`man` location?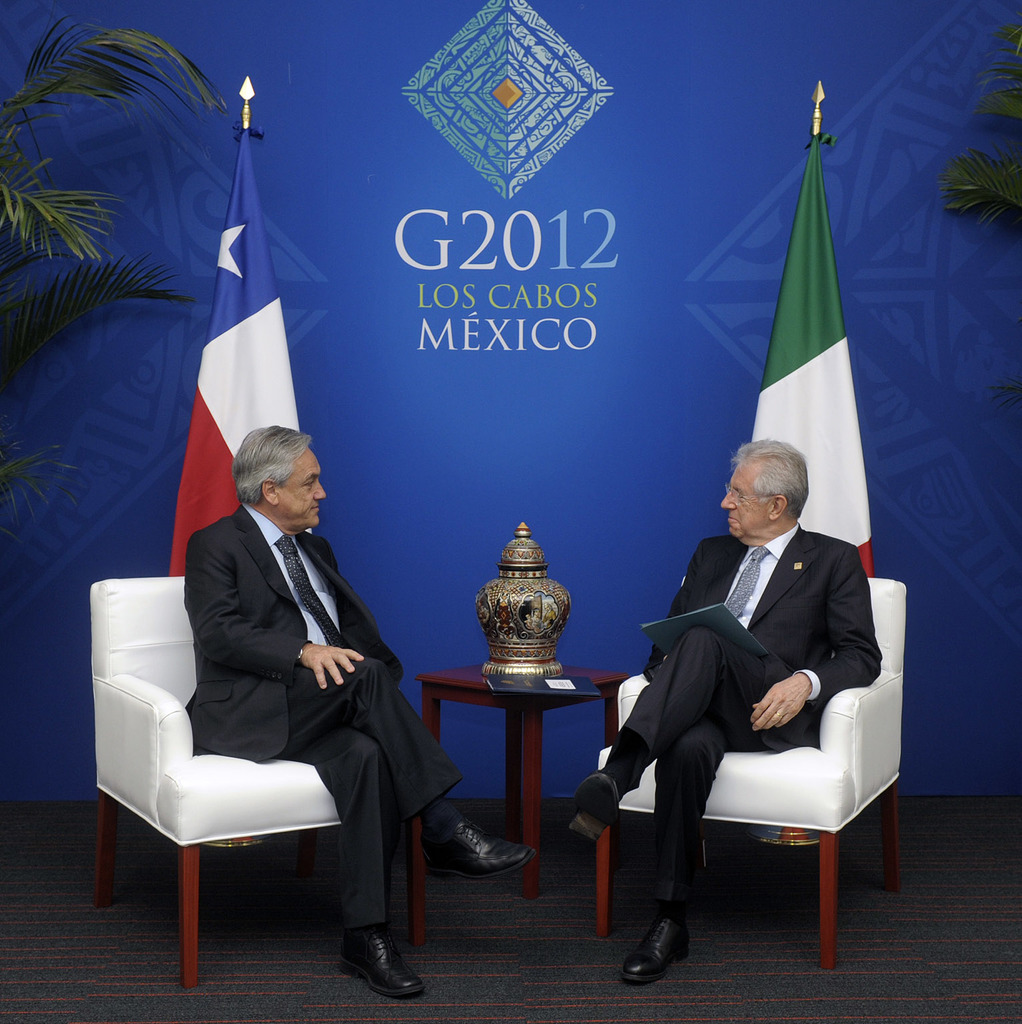
<box>583,422,905,951</box>
